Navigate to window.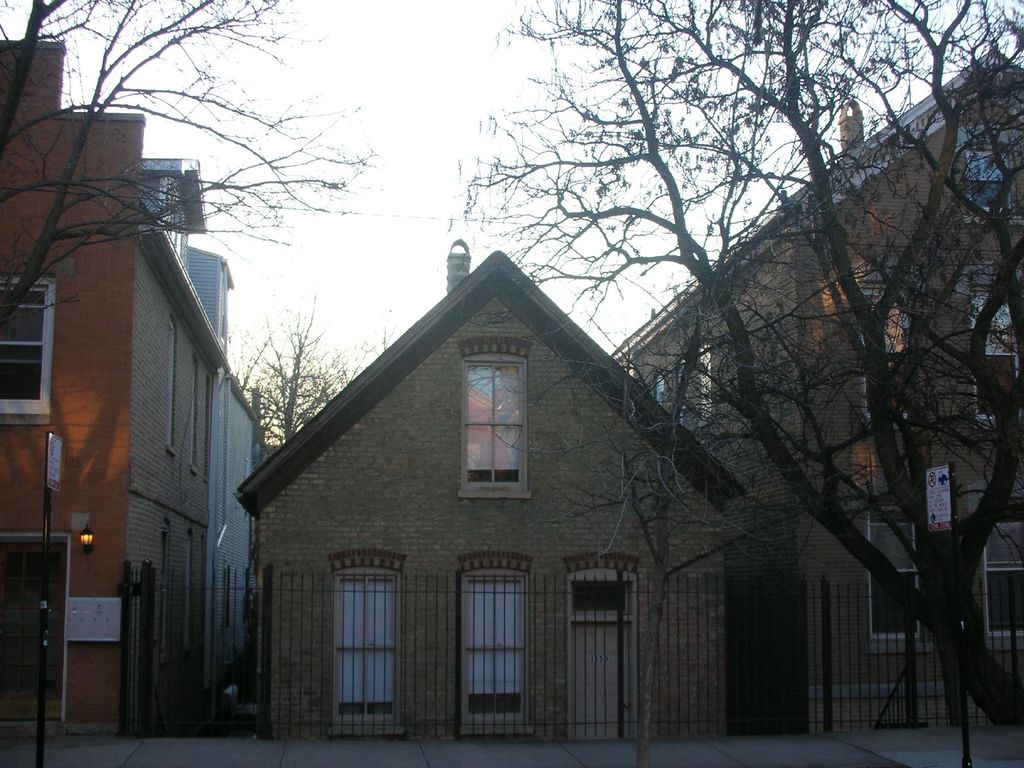
Navigation target: box(977, 522, 1023, 645).
